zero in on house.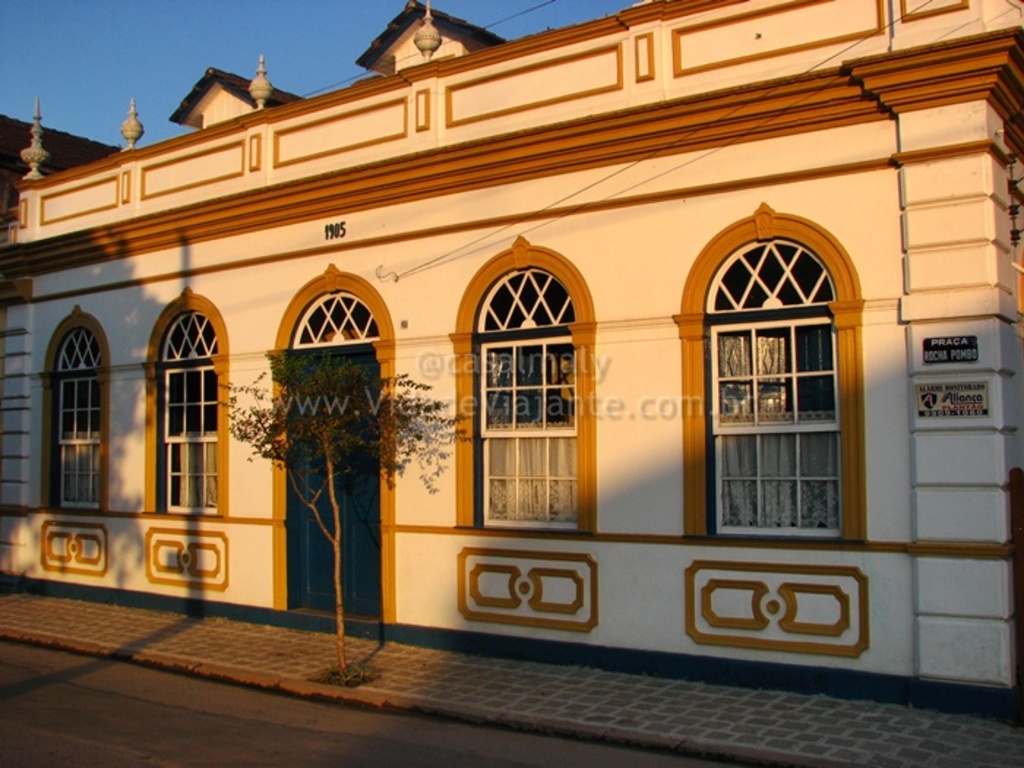
Zeroed in: 0/0/1023/720.
